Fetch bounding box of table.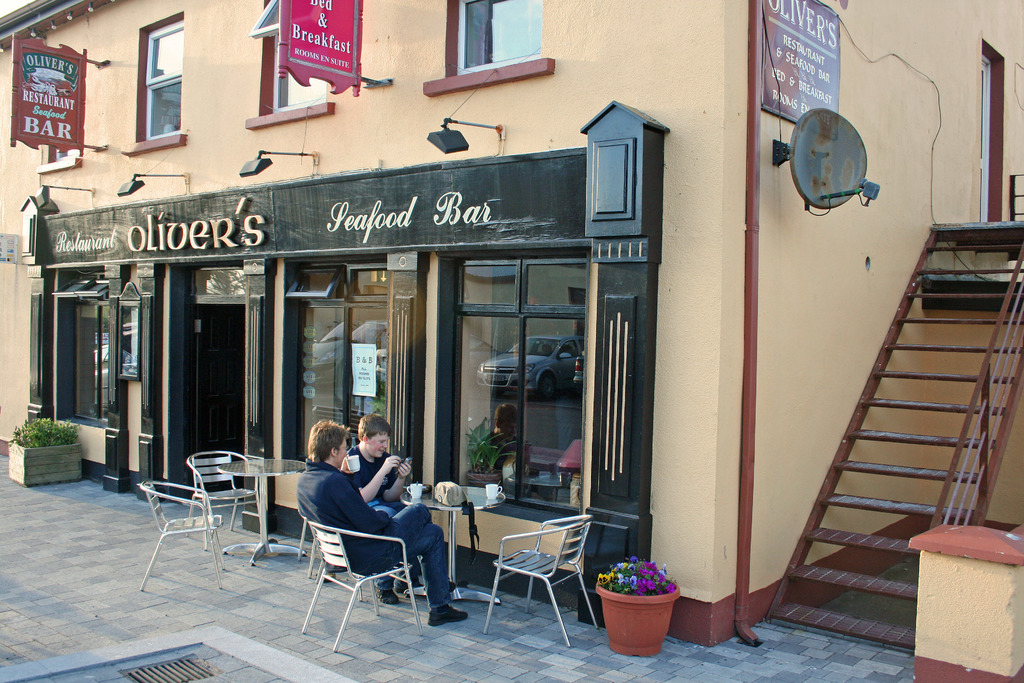
Bbox: BBox(216, 457, 308, 568).
